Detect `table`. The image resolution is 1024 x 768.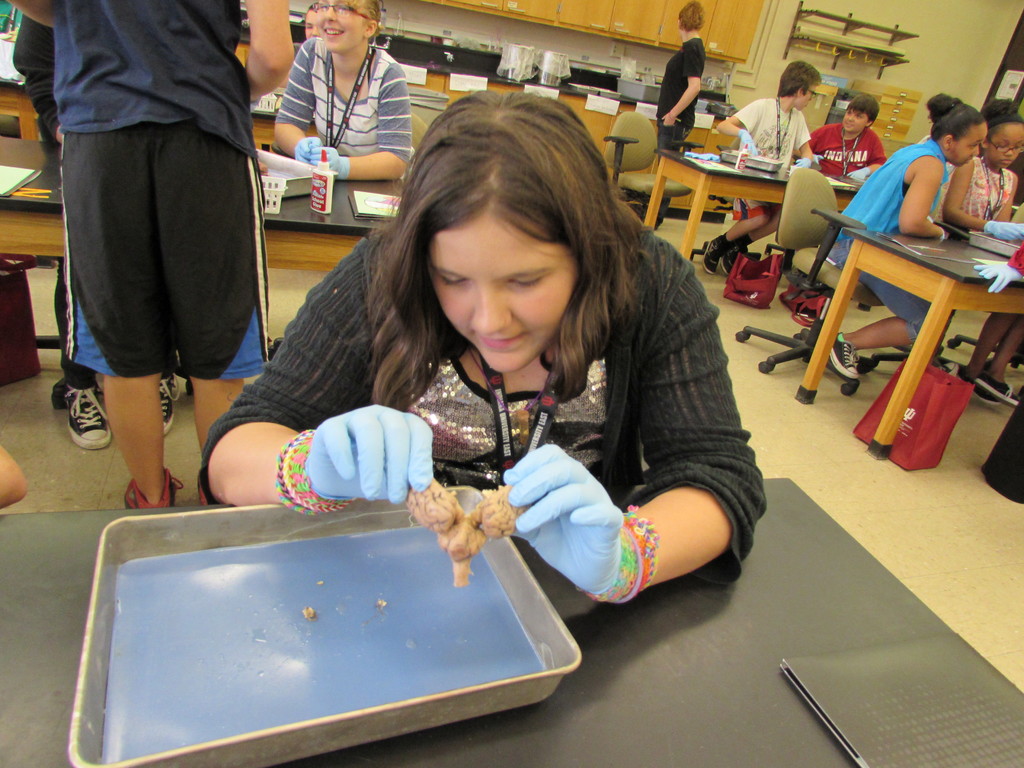
<box>642,148,860,264</box>.
